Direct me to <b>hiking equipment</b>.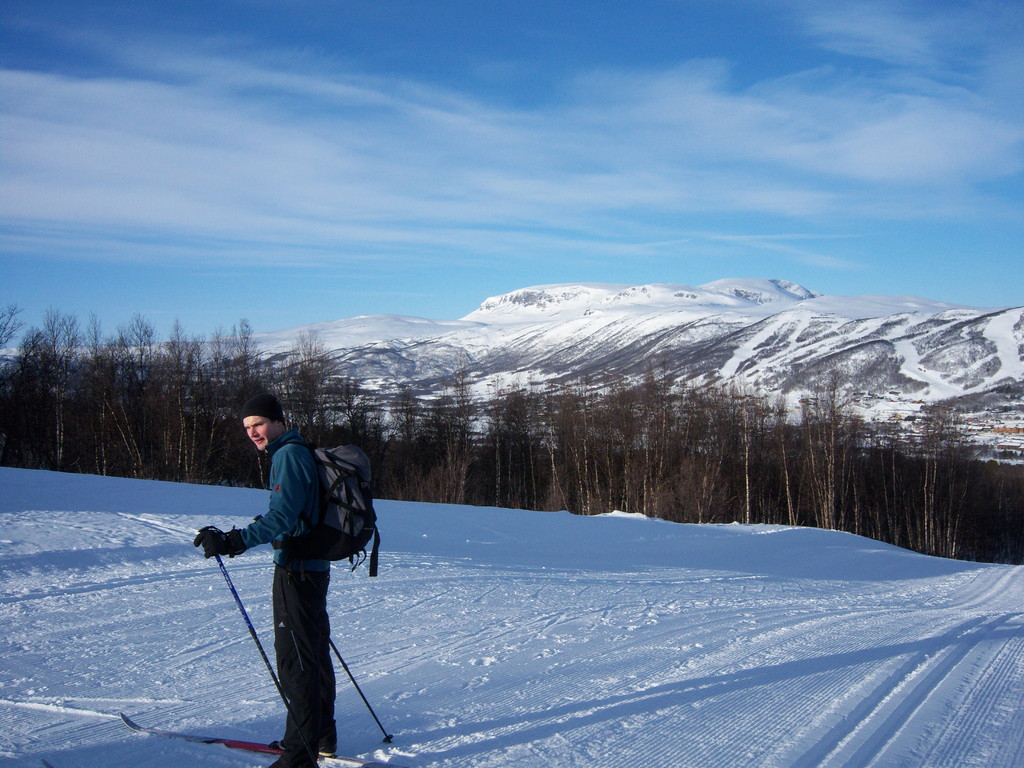
Direction: [268, 440, 384, 580].
